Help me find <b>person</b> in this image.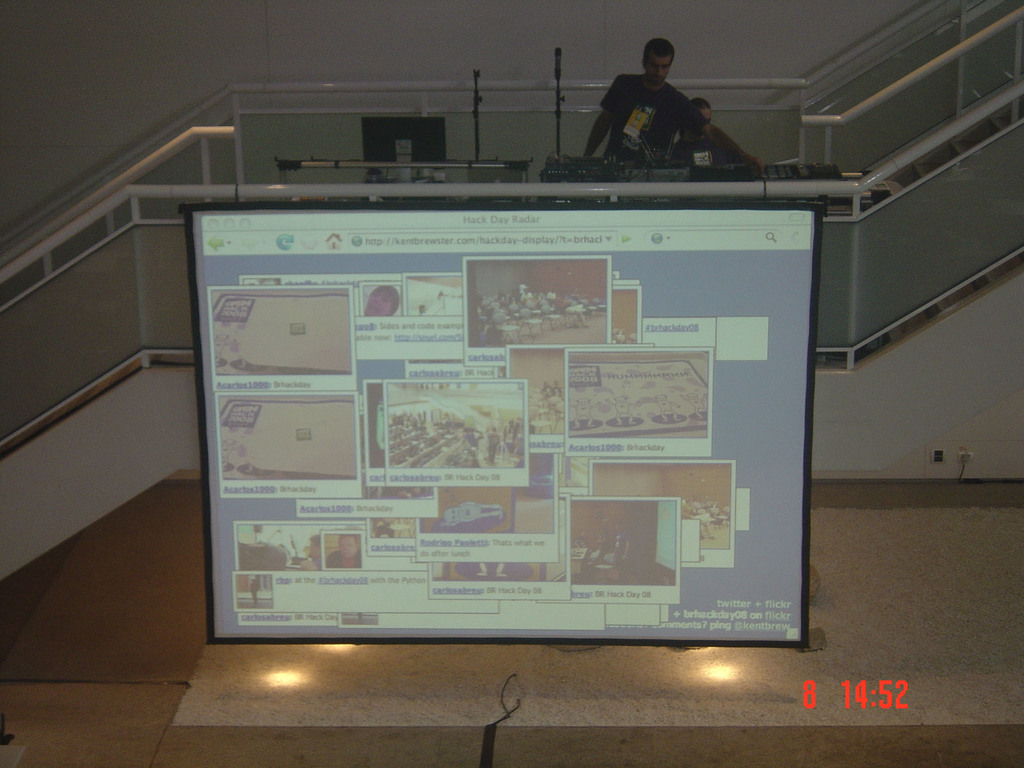
Found it: <bbox>600, 29, 722, 167</bbox>.
